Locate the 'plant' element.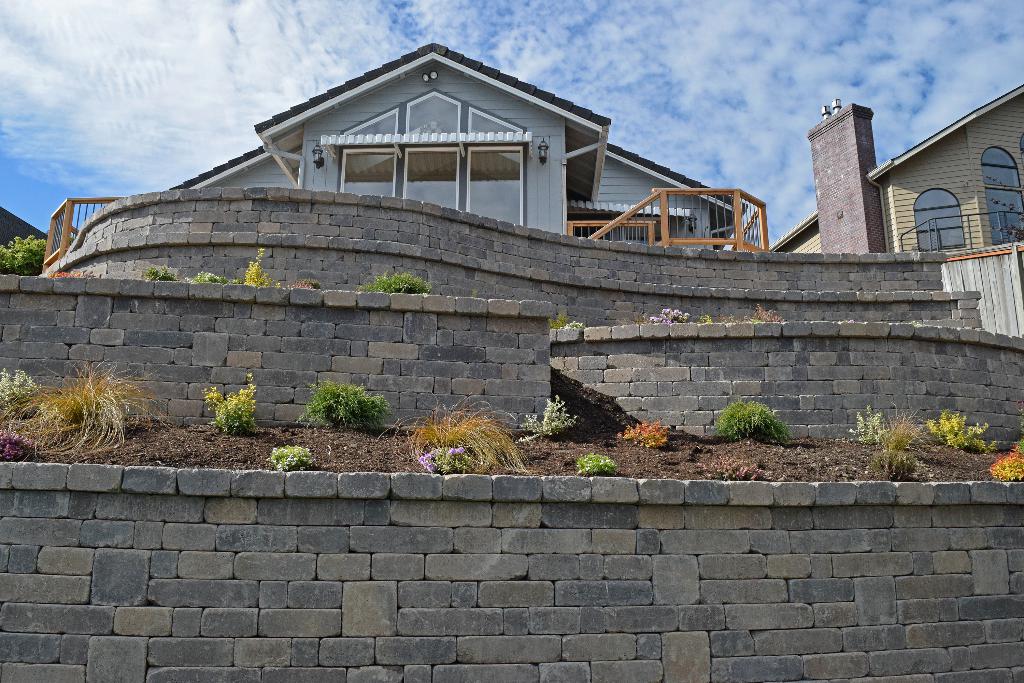
Element bbox: box(876, 415, 924, 486).
